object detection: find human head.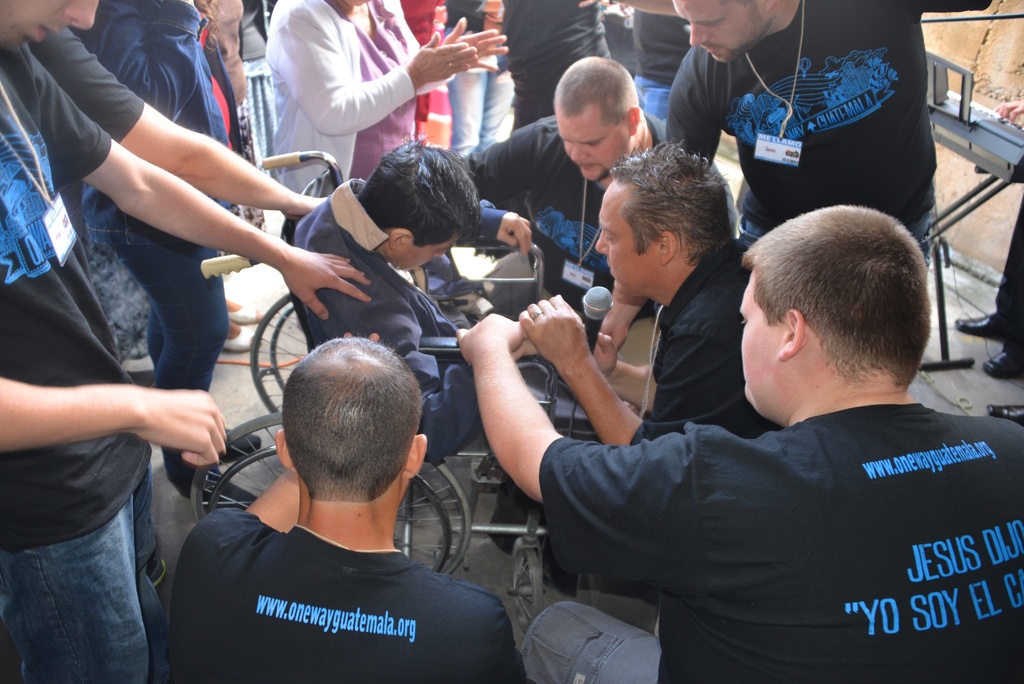
locate(593, 138, 729, 304).
